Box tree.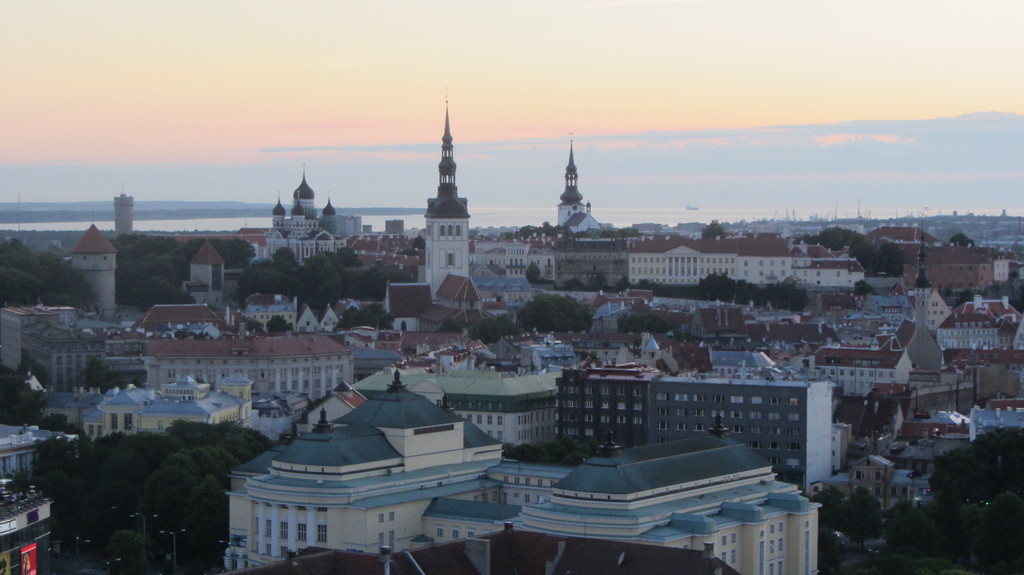
pyautogui.locateOnScreen(808, 486, 844, 533).
